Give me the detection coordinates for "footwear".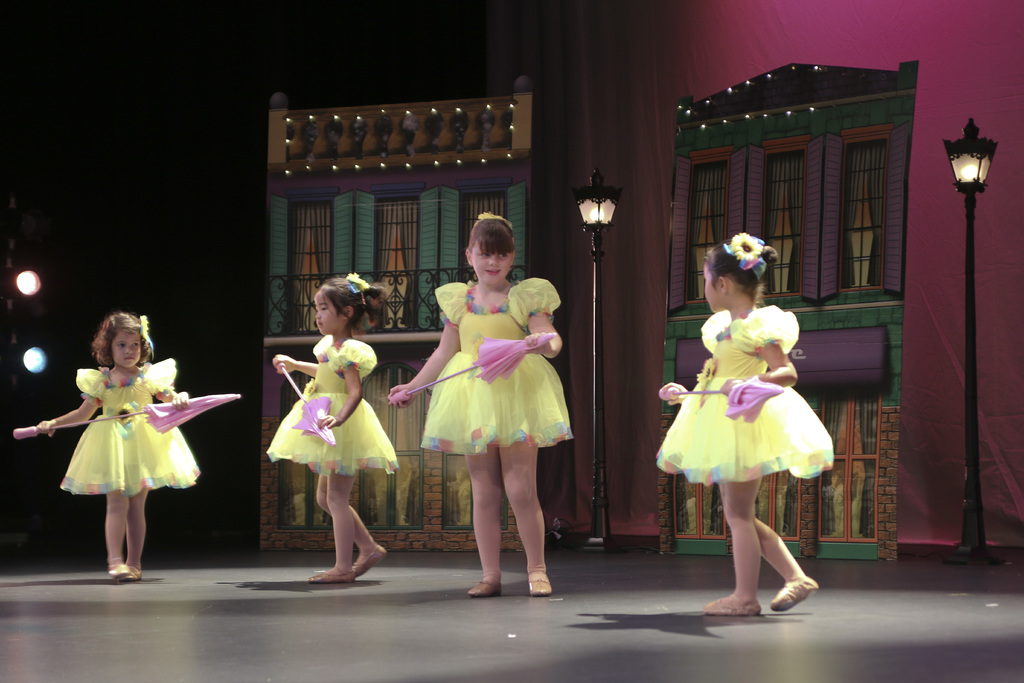
box(122, 565, 143, 580).
